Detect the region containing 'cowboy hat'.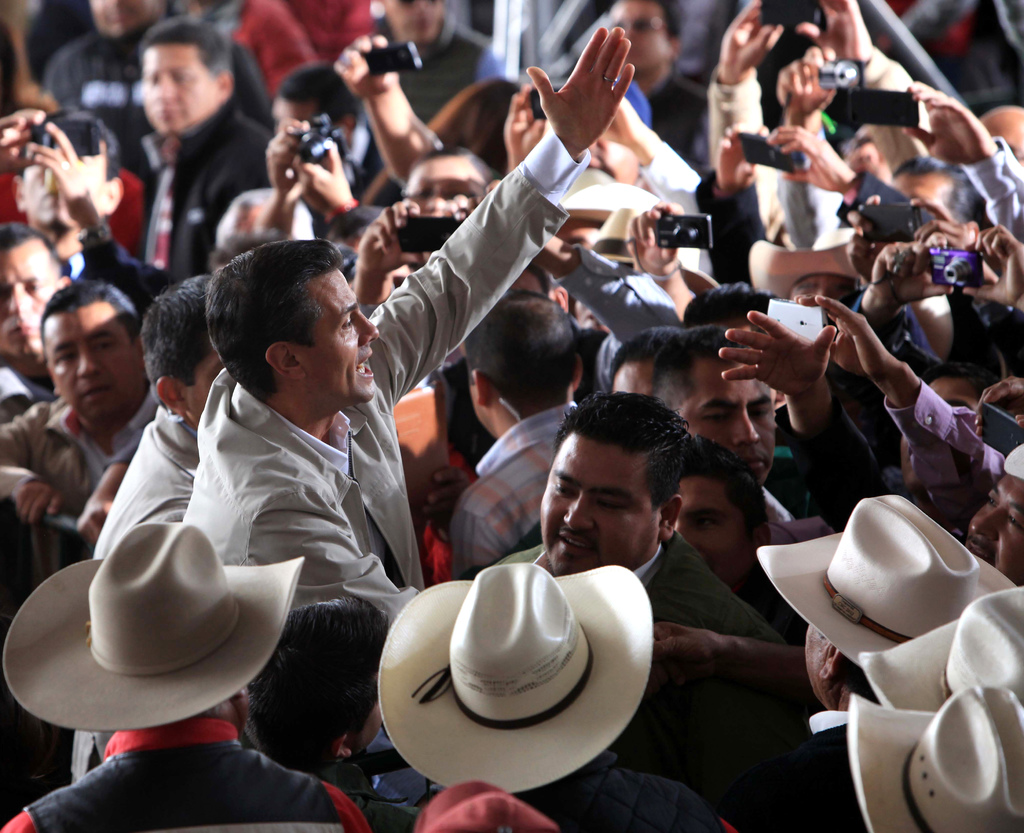
[left=856, top=586, right=1023, bottom=710].
